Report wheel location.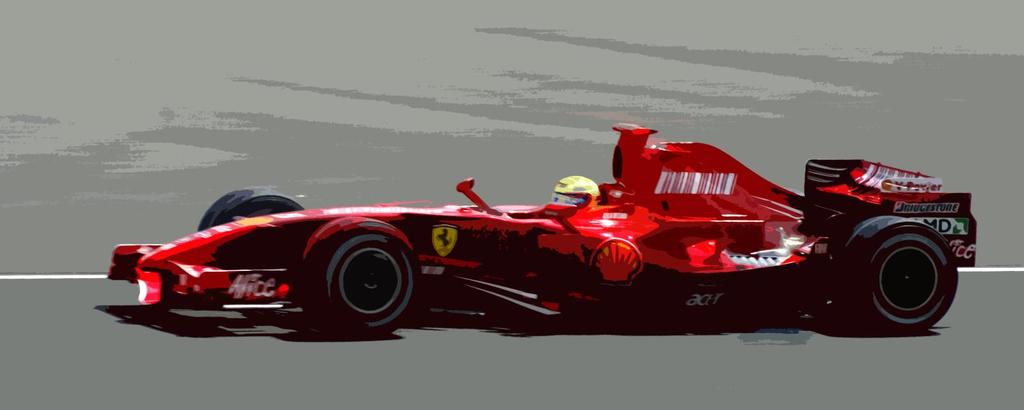
Report: {"left": 191, "top": 186, "right": 303, "bottom": 235}.
